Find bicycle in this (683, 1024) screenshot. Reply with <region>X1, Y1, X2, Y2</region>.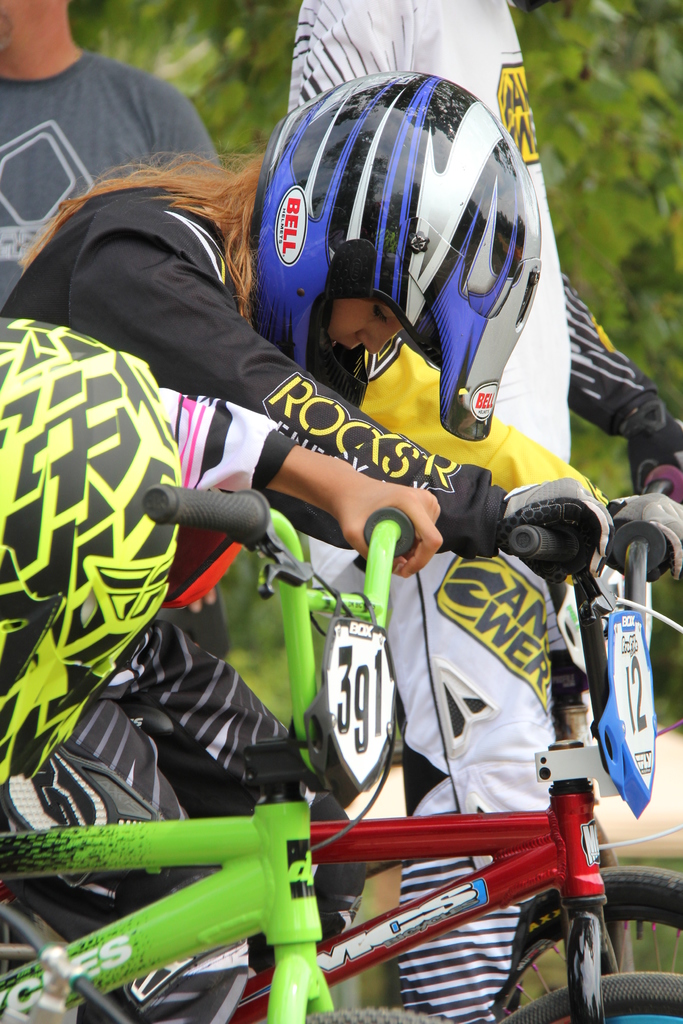
<region>0, 485, 463, 1023</region>.
